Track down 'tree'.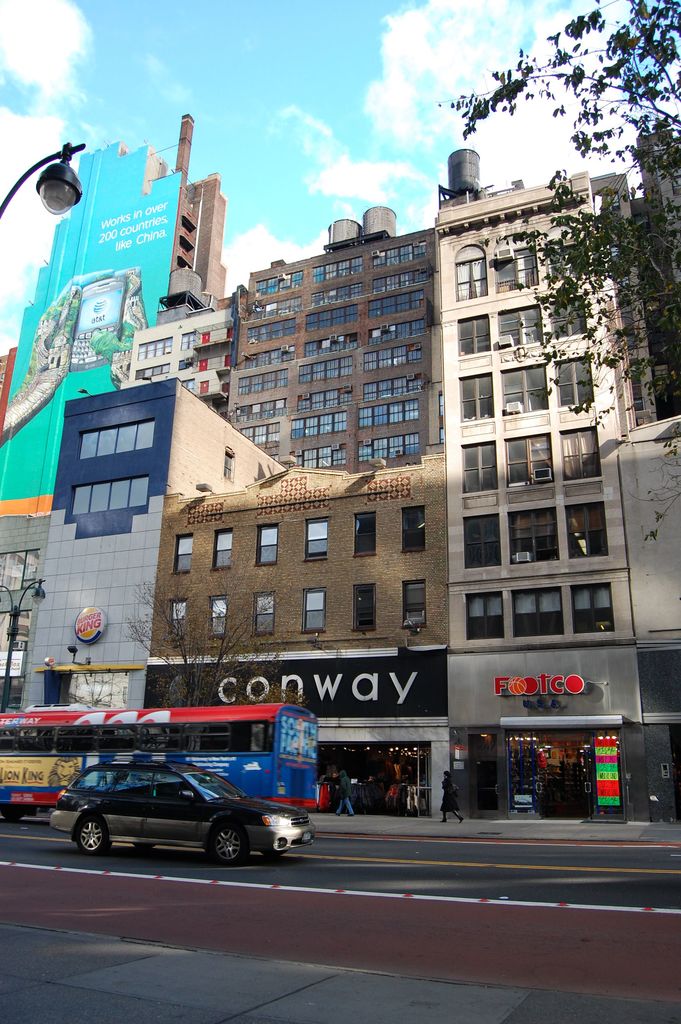
Tracked to l=129, t=568, r=277, b=705.
